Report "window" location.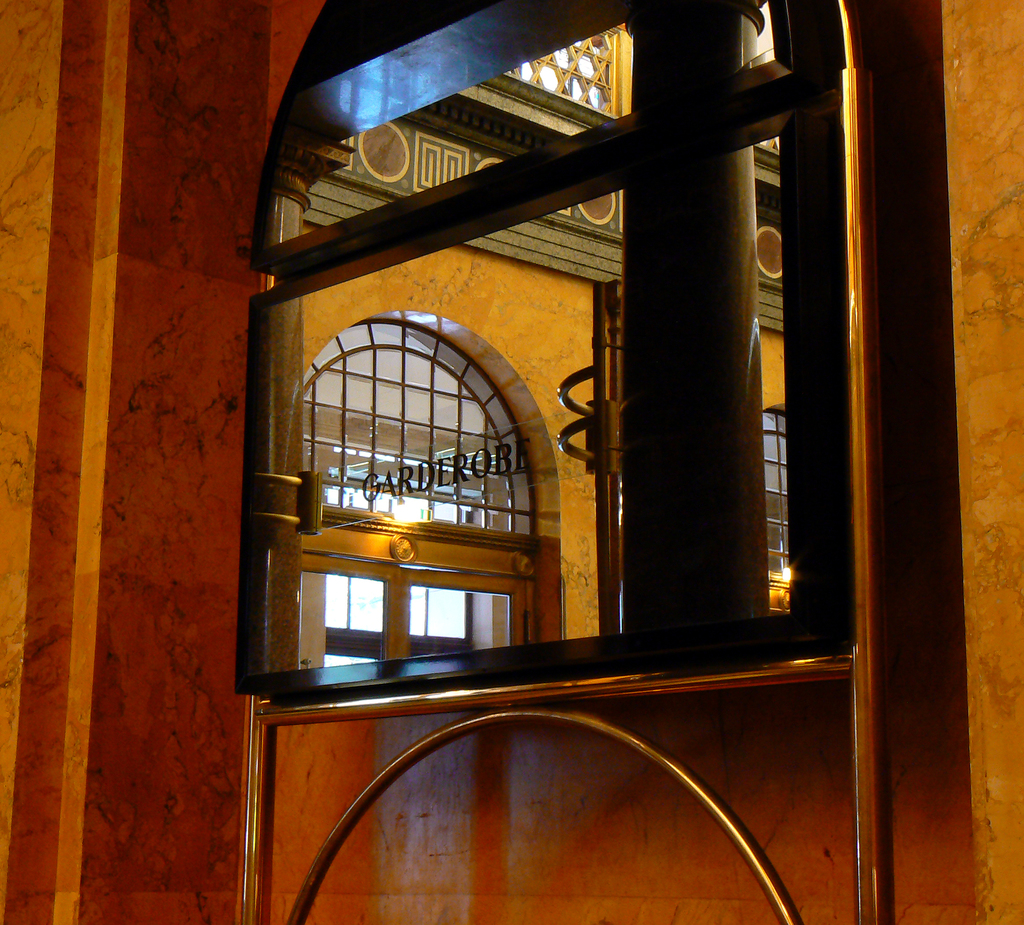
Report: bbox(300, 322, 526, 530).
